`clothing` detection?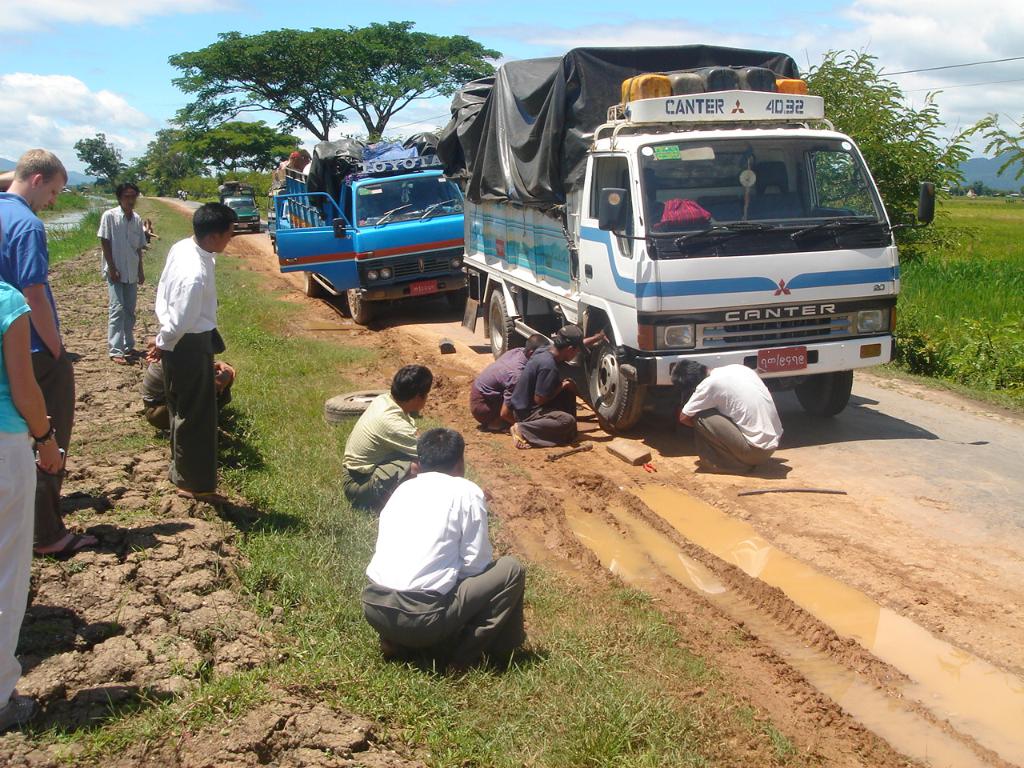
rect(468, 346, 524, 430)
